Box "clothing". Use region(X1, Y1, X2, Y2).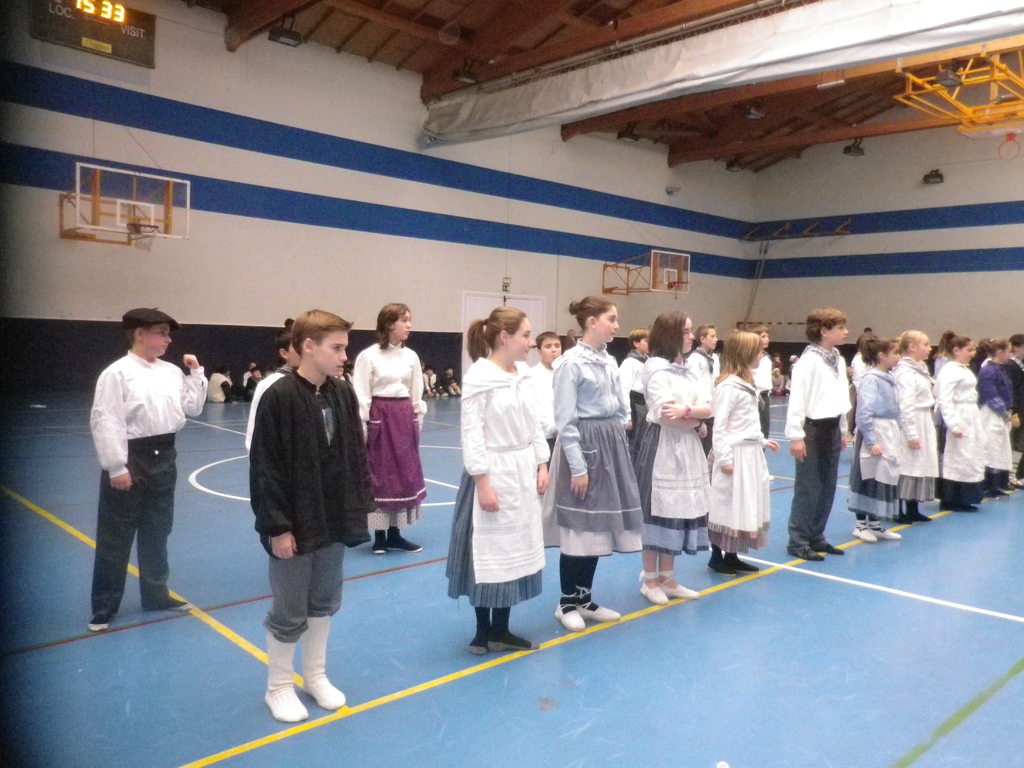
region(856, 364, 900, 527).
